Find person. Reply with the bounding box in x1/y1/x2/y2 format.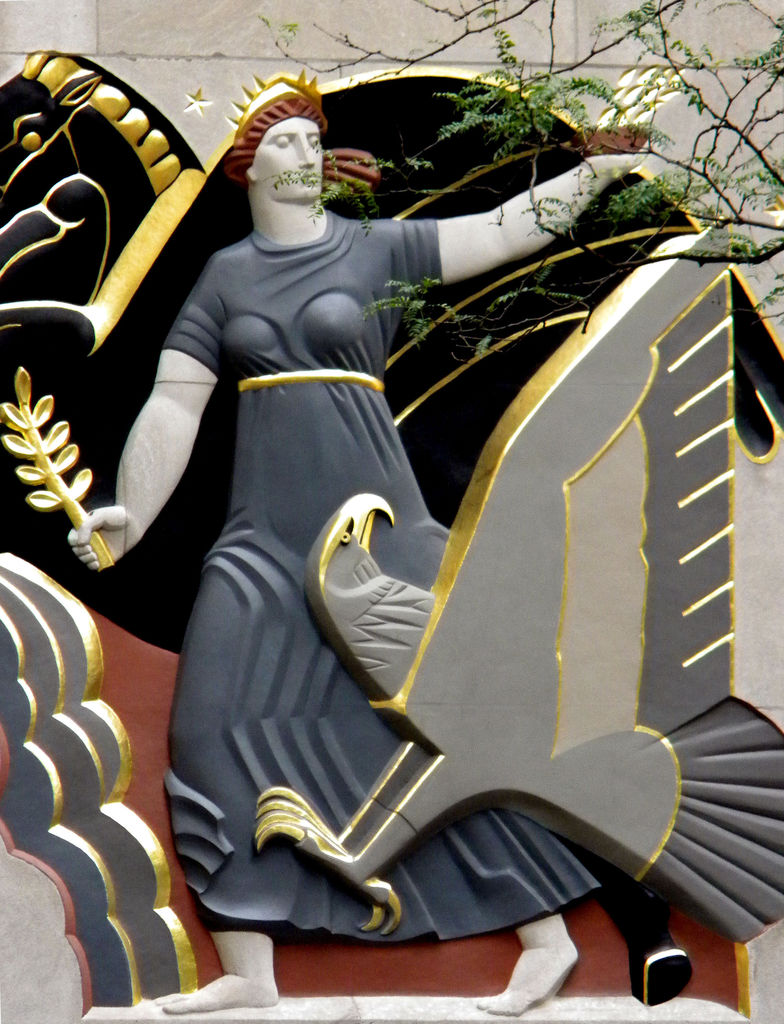
140/78/688/1023.
